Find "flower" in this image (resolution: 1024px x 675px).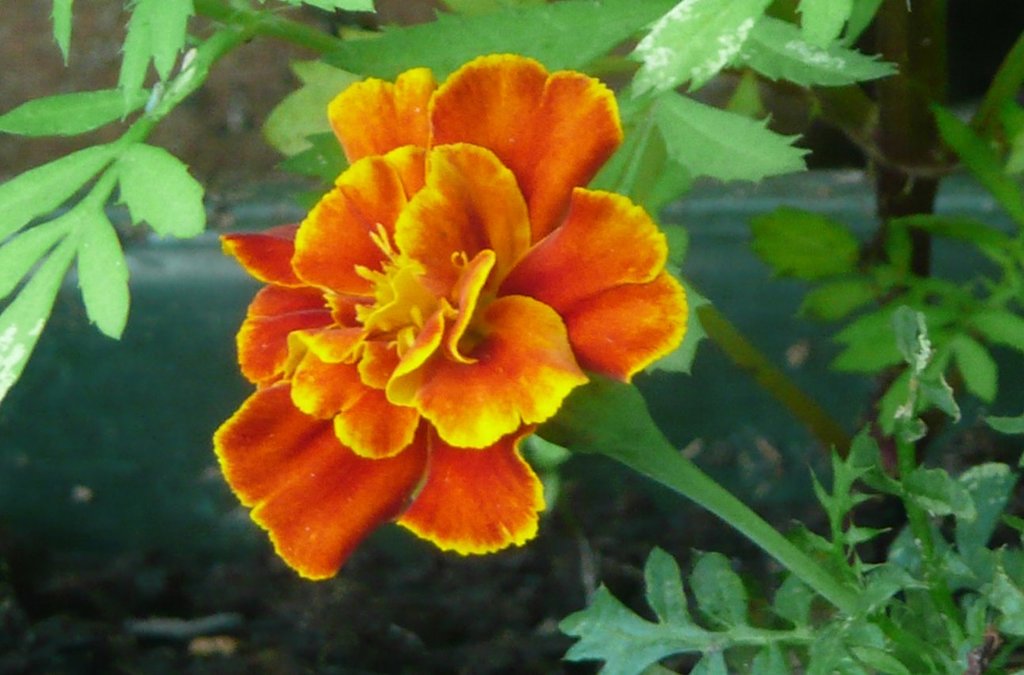
region(211, 55, 700, 612).
